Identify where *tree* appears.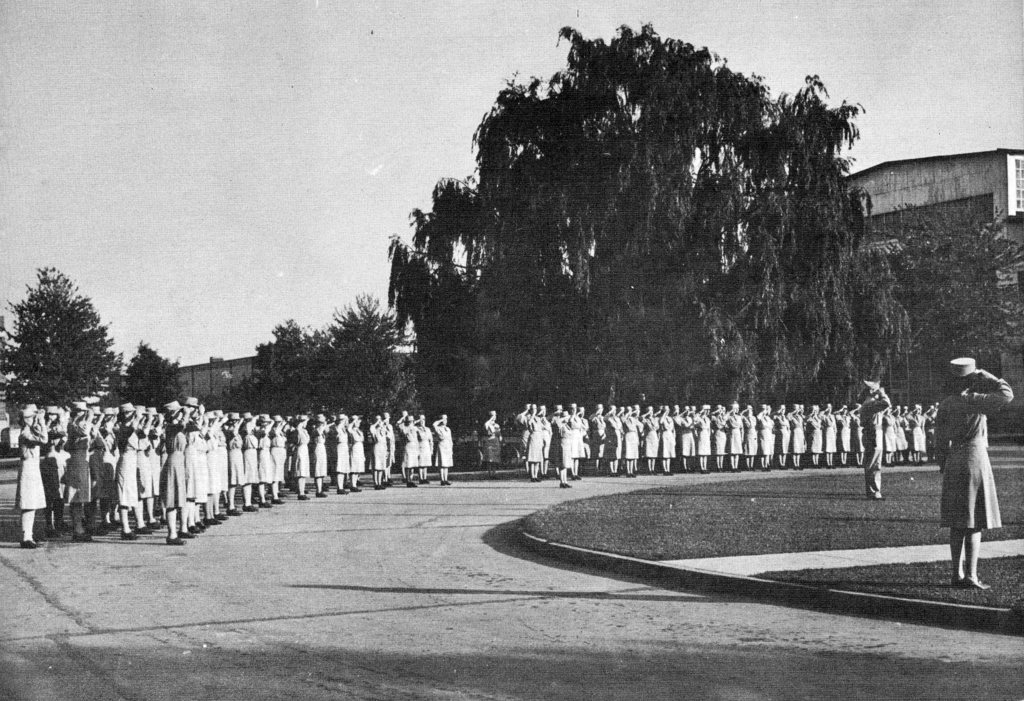
Appears at [left=529, top=22, right=905, bottom=391].
